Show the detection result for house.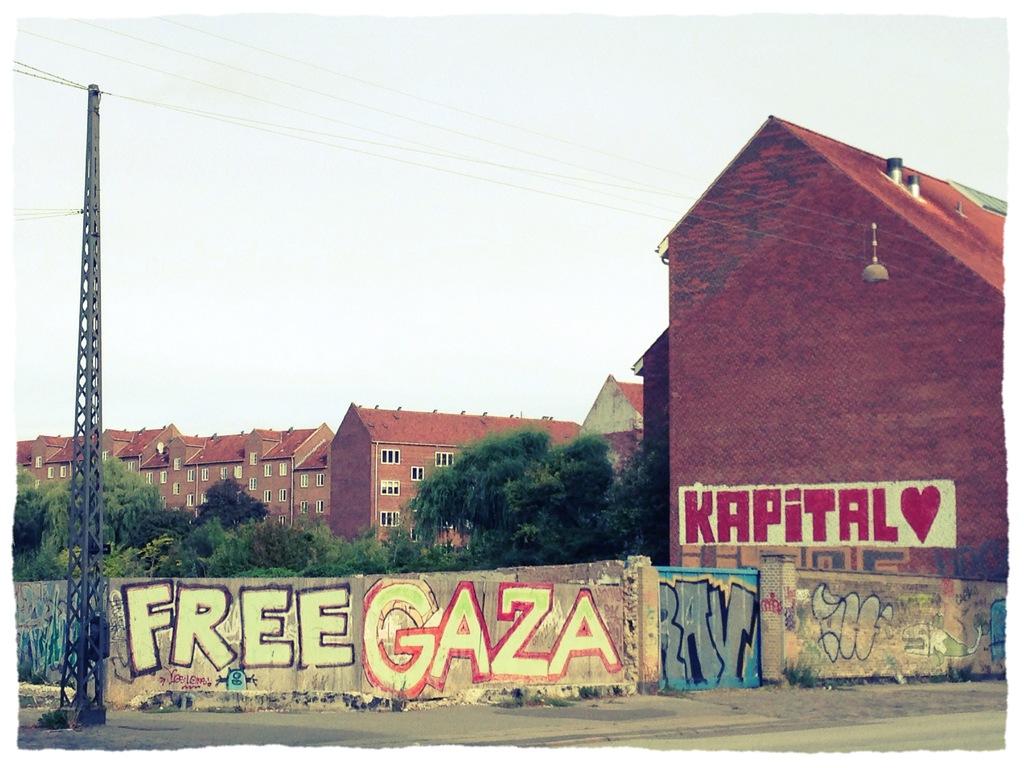
region(12, 392, 580, 569).
